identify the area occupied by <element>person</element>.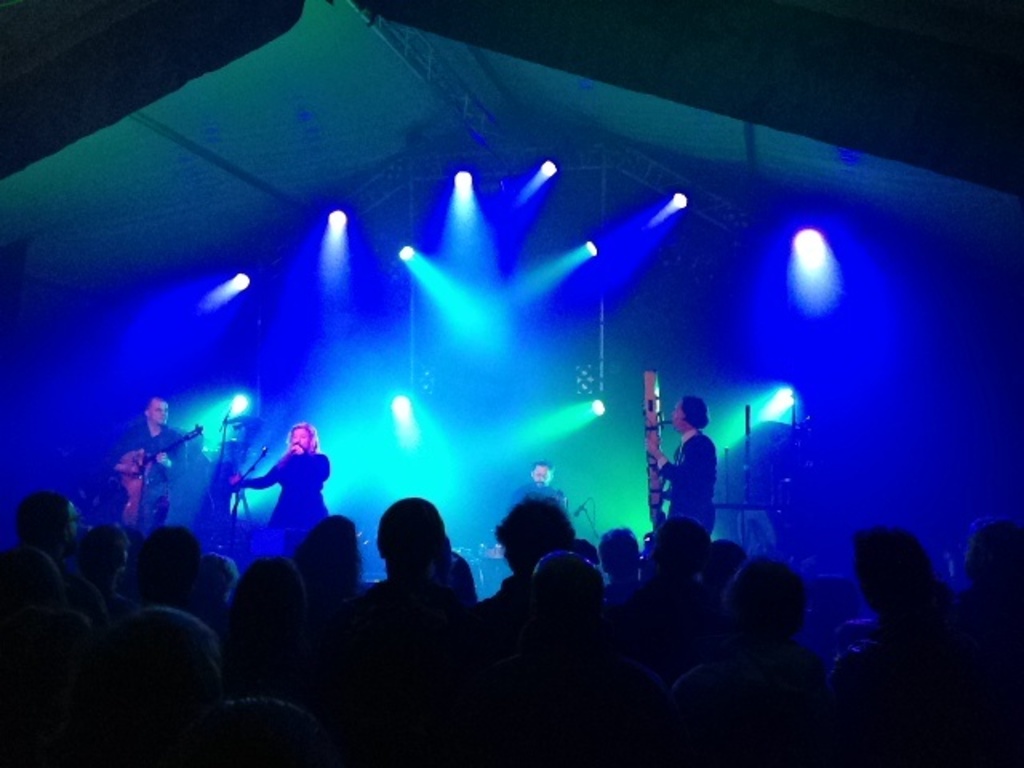
Area: [648,394,717,539].
